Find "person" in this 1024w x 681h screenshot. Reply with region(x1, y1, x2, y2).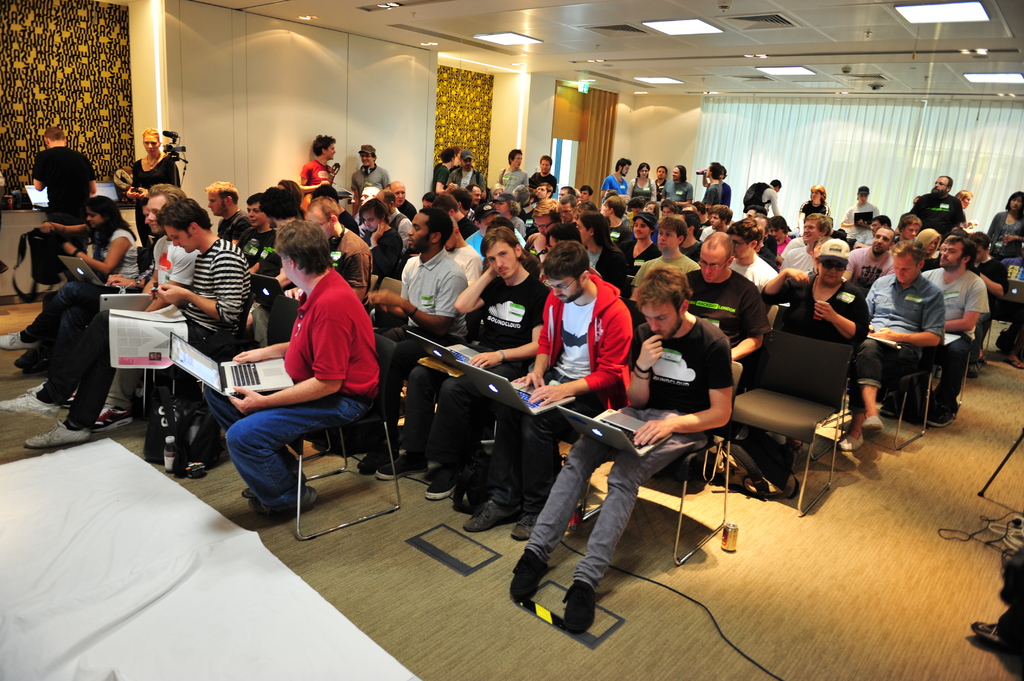
region(761, 236, 871, 447).
